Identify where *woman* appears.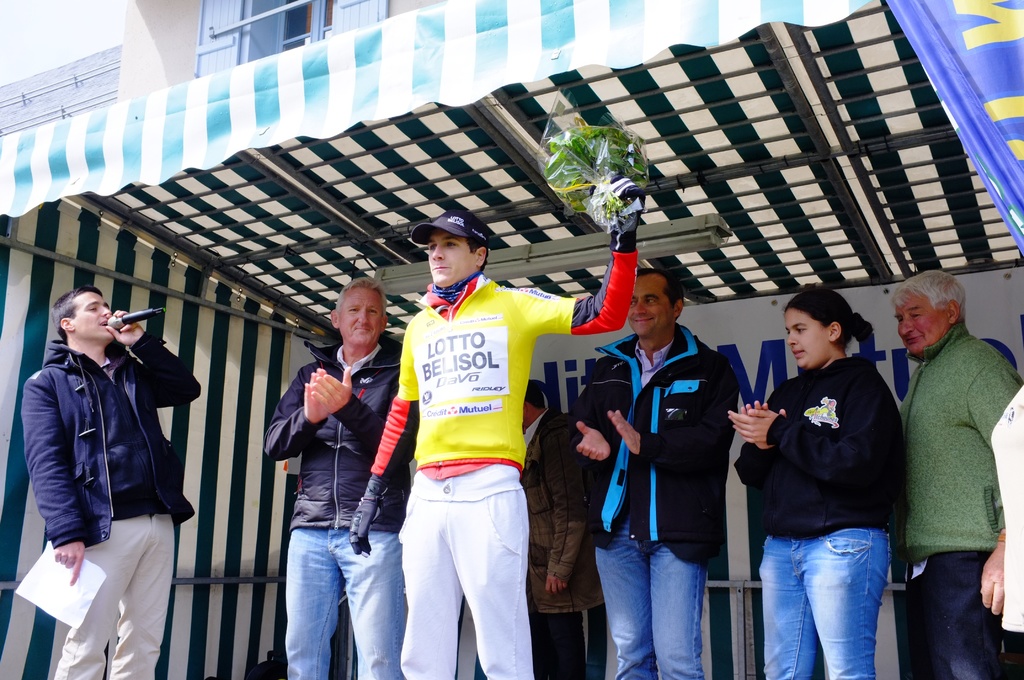
Appears at 728,281,904,679.
